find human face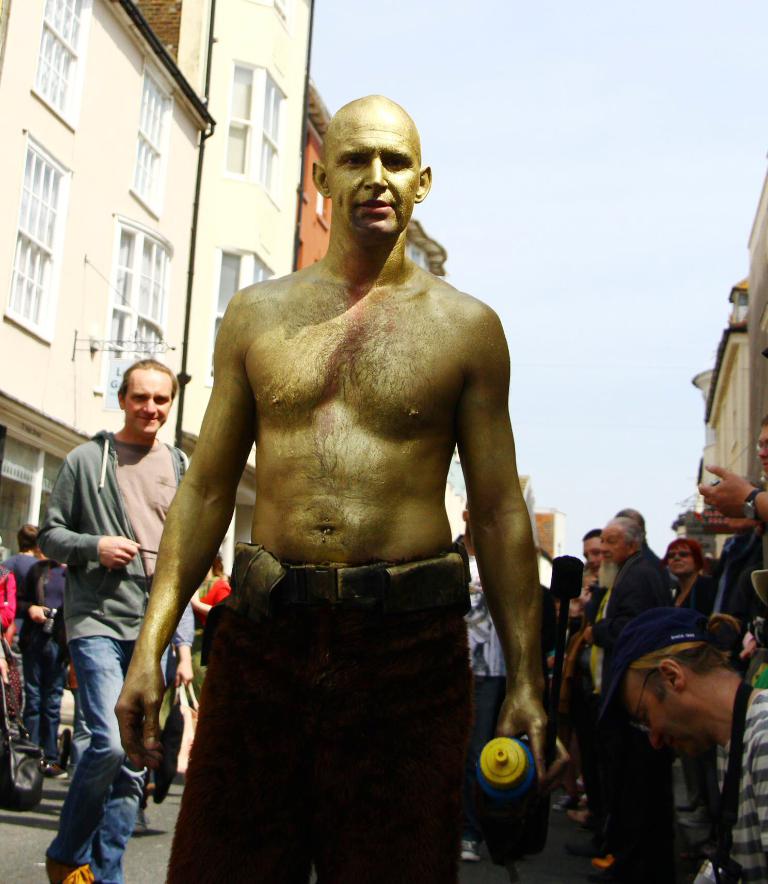
[122,363,175,434]
